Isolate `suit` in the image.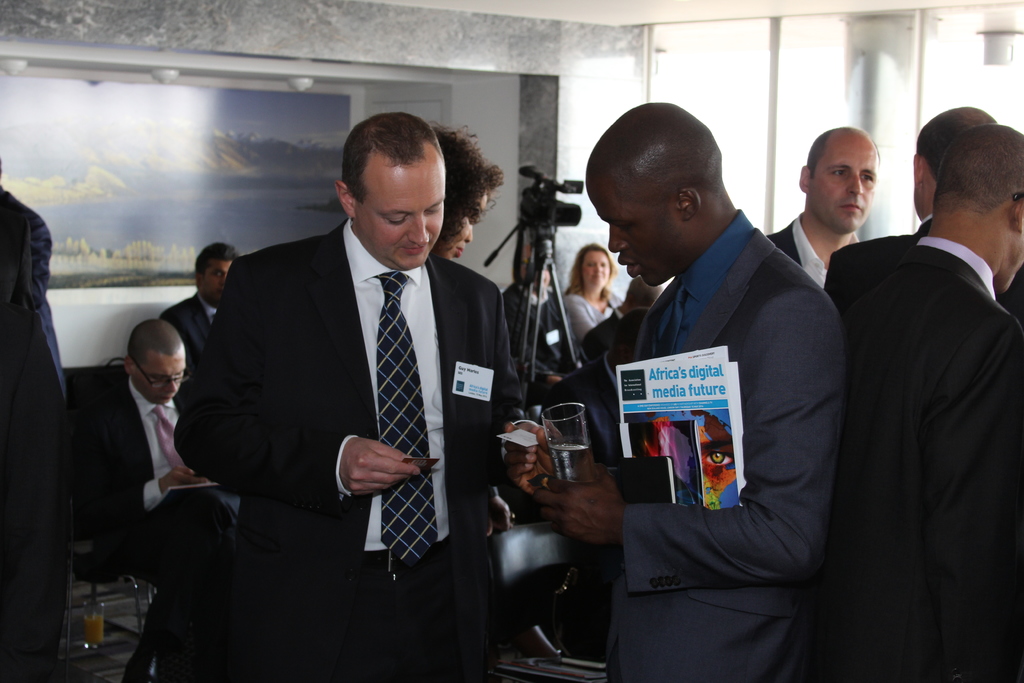
Isolated region: {"x1": 821, "y1": 215, "x2": 1023, "y2": 324}.
